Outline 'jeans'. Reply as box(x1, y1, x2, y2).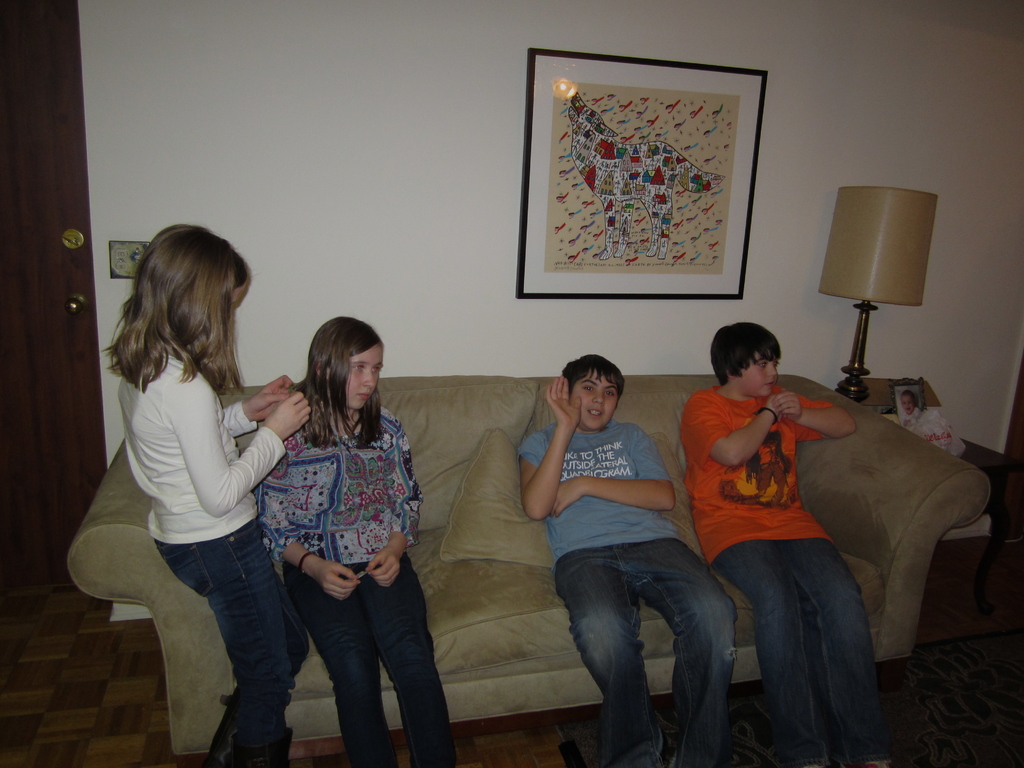
box(539, 524, 753, 762).
